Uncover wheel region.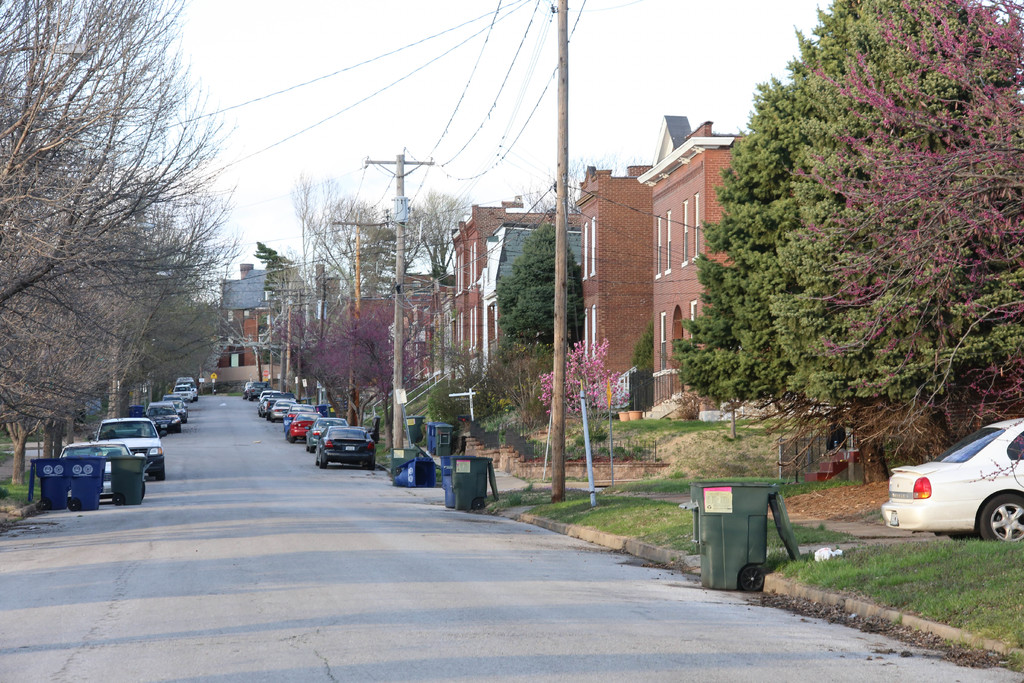
Uncovered: region(396, 465, 401, 473).
